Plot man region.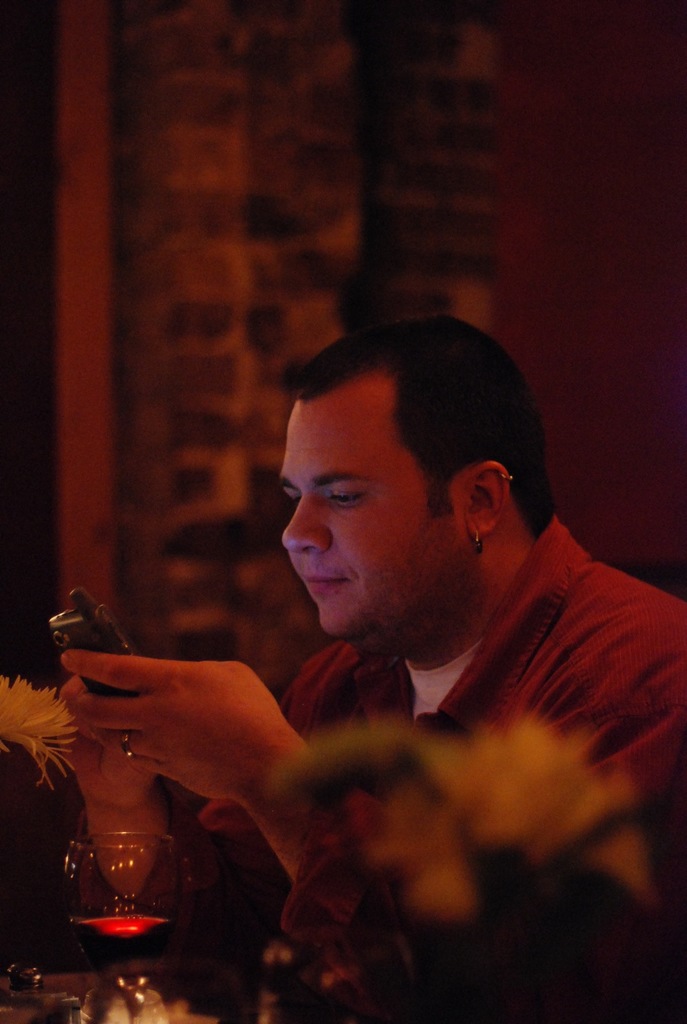
Plotted at (left=55, top=309, right=674, bottom=999).
